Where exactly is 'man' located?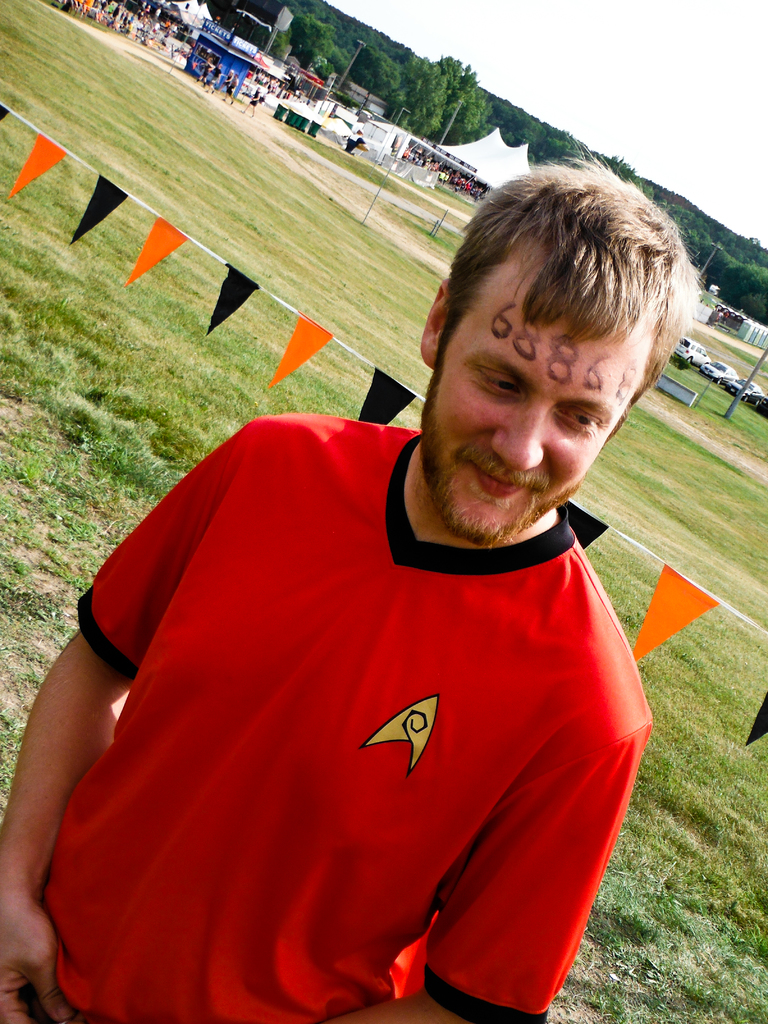
Its bounding box is crop(72, 247, 696, 1023).
